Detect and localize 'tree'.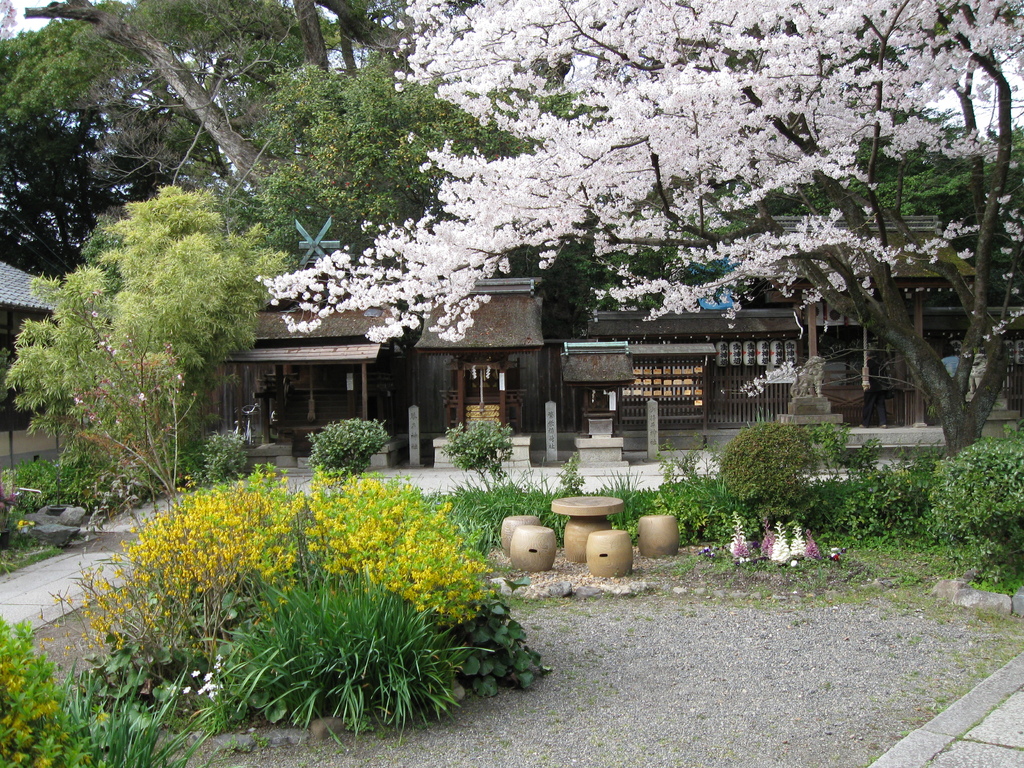
Localized at <region>15, 134, 251, 532</region>.
